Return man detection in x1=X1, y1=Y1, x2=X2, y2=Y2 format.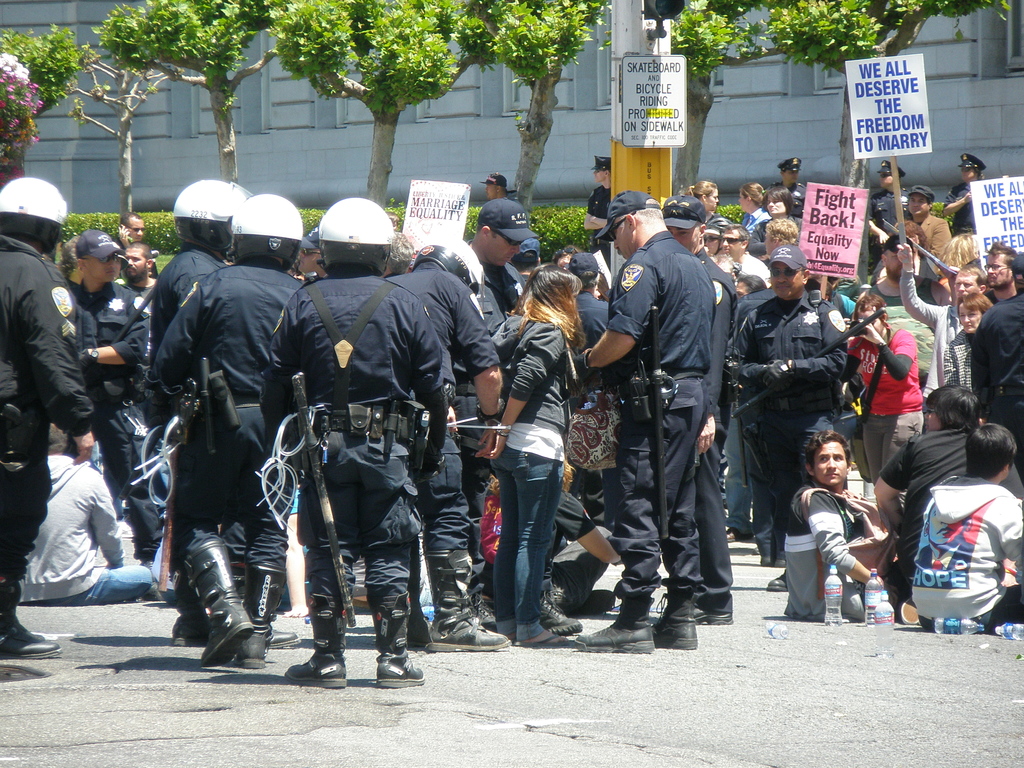
x1=559, y1=261, x2=624, y2=336.
